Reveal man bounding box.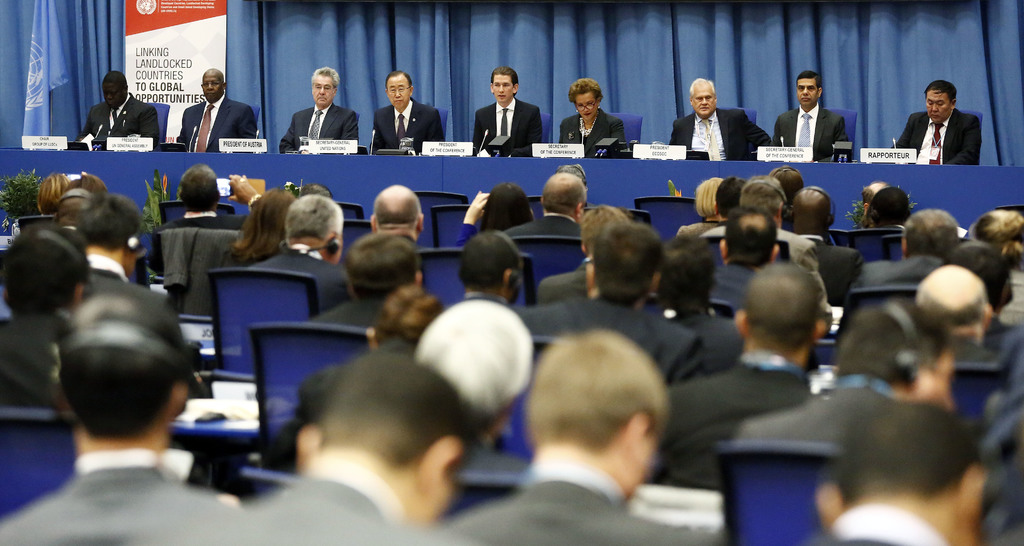
Revealed: (left=774, top=72, right=847, bottom=159).
